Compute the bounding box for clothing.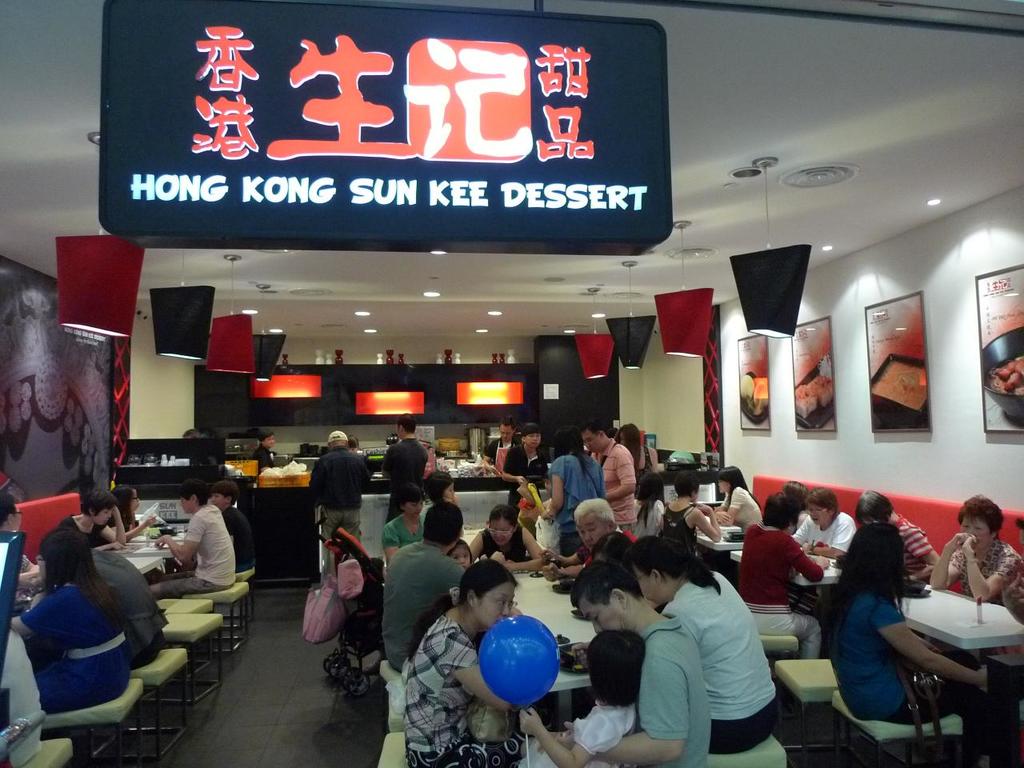
bbox(790, 506, 854, 552).
